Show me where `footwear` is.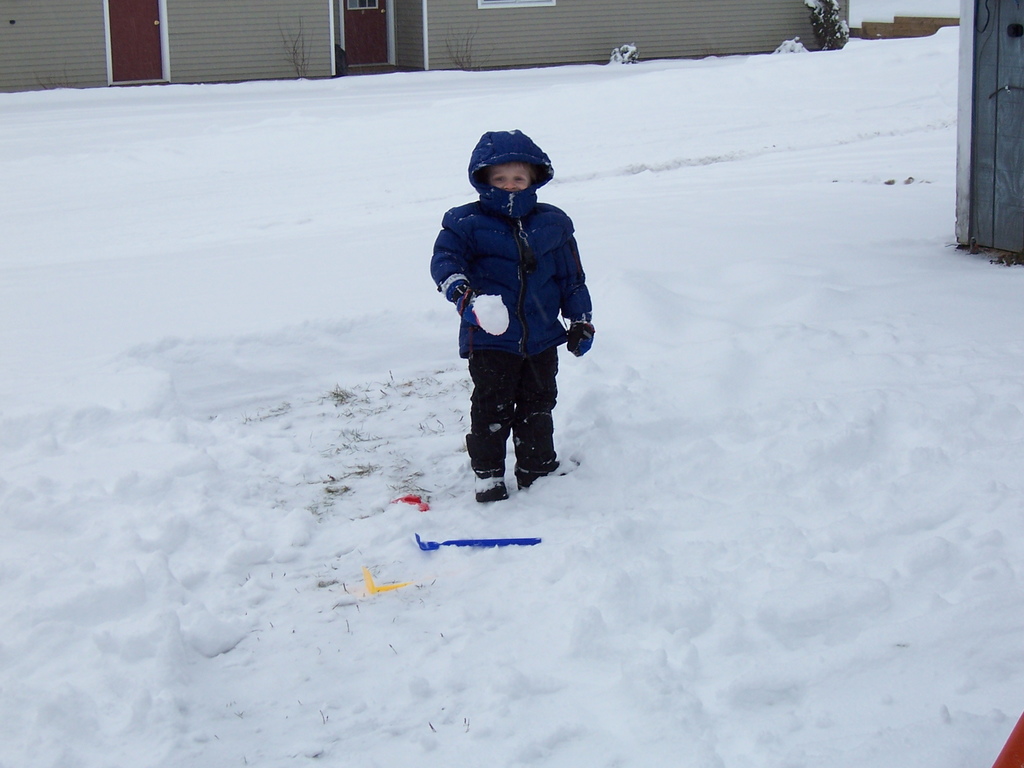
`footwear` is at (470, 460, 509, 502).
